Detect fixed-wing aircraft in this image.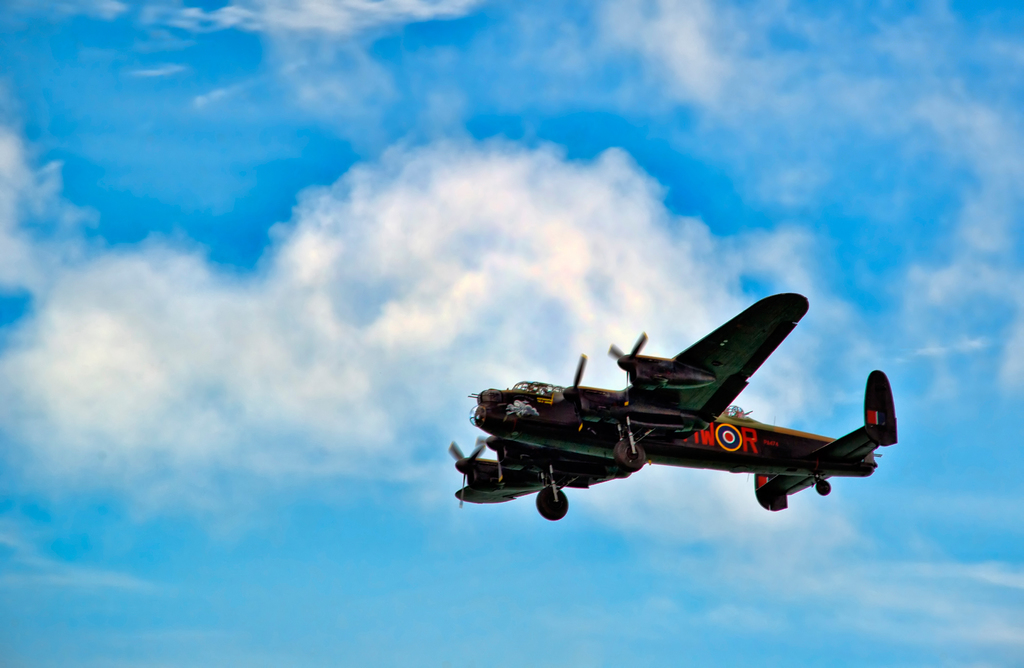
Detection: box(450, 293, 906, 516).
